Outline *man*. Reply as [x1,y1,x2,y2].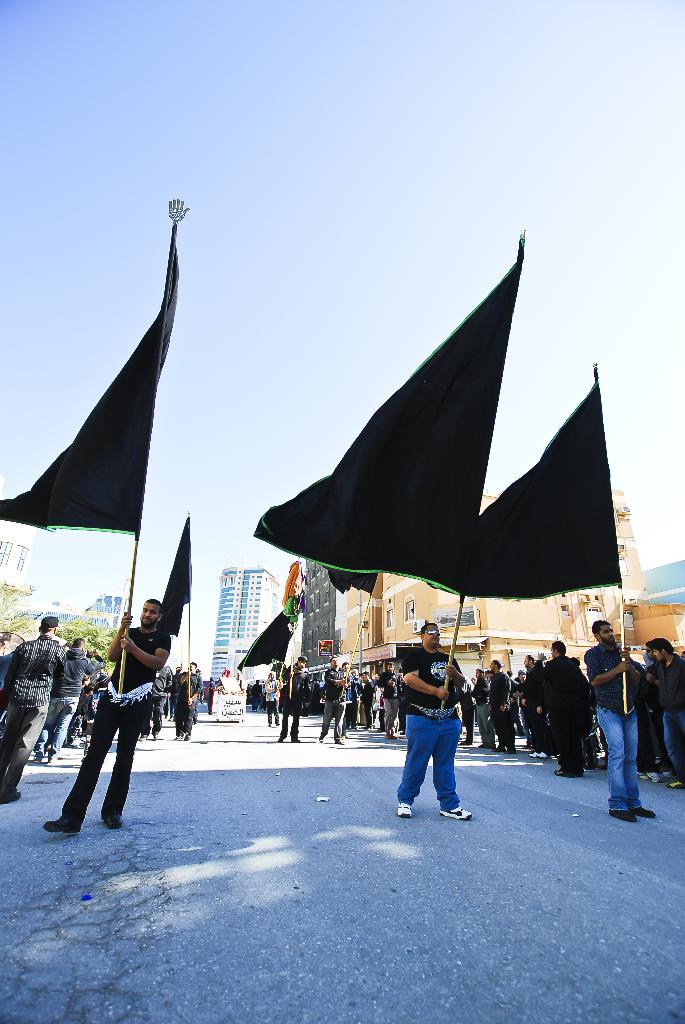
[0,614,68,803].
